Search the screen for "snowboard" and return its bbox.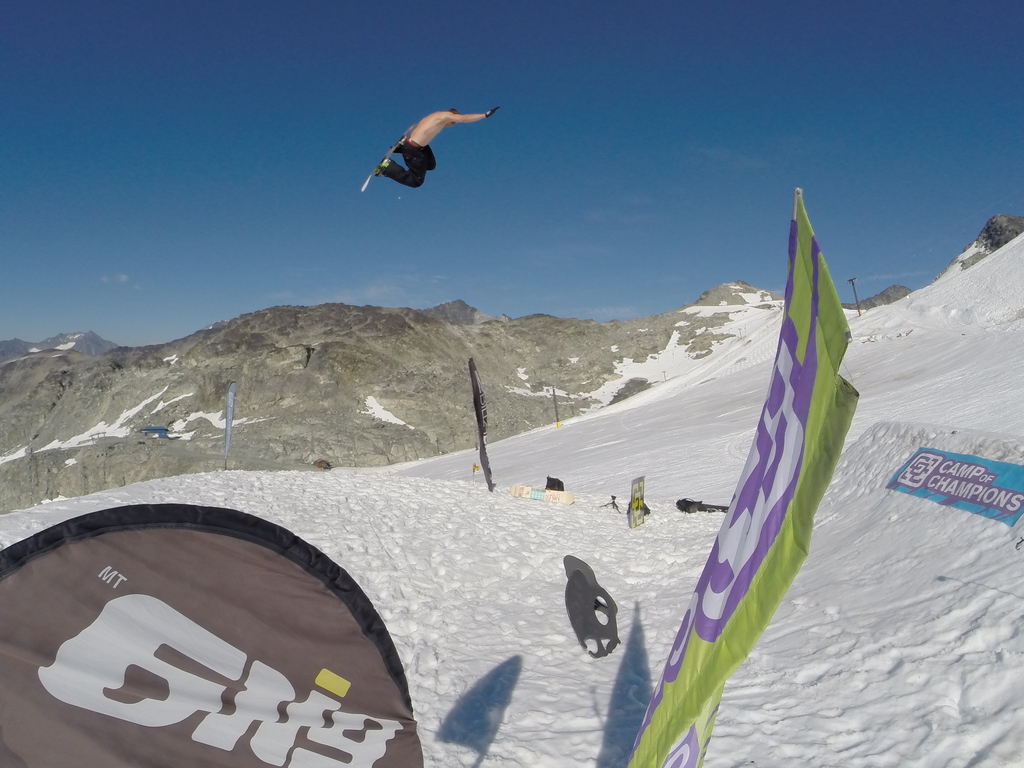
Found: (x1=361, y1=124, x2=411, y2=192).
